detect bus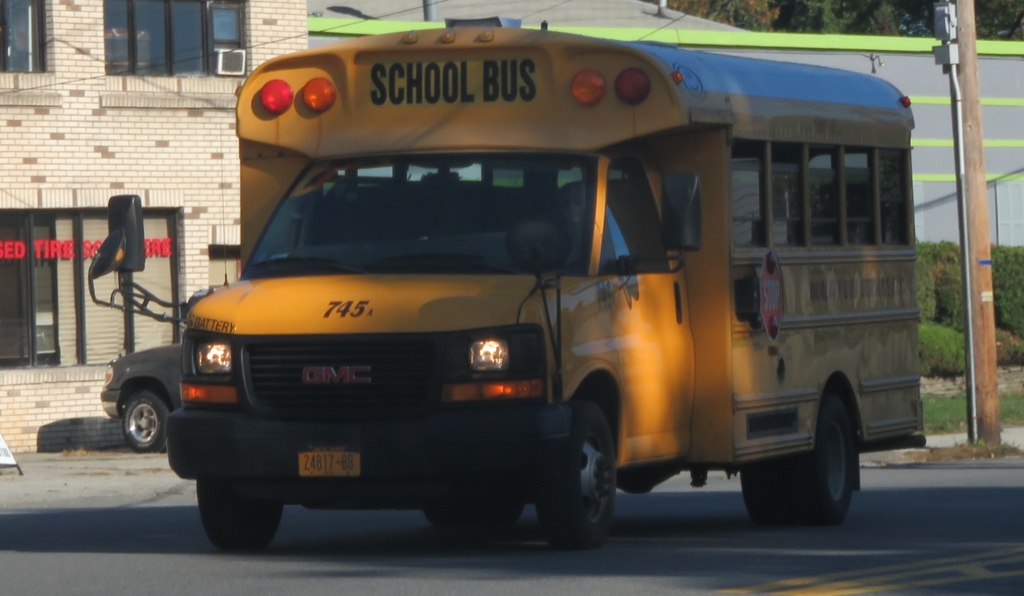
BBox(85, 13, 929, 550)
